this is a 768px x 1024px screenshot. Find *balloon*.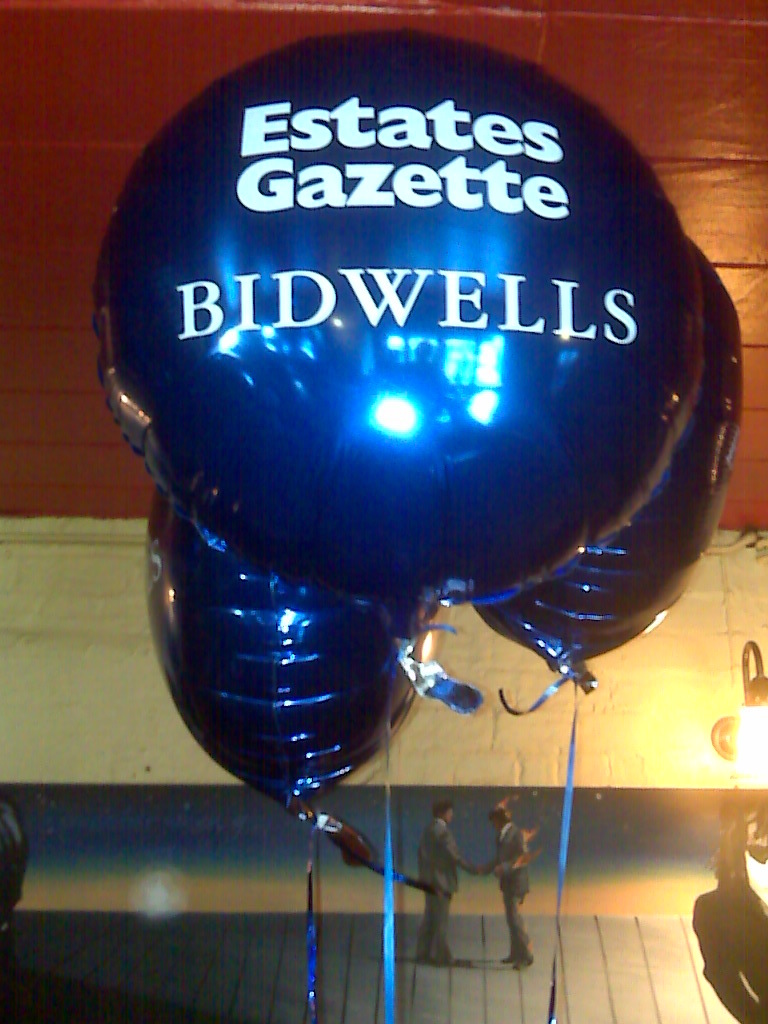
Bounding box: (x1=473, y1=239, x2=746, y2=695).
